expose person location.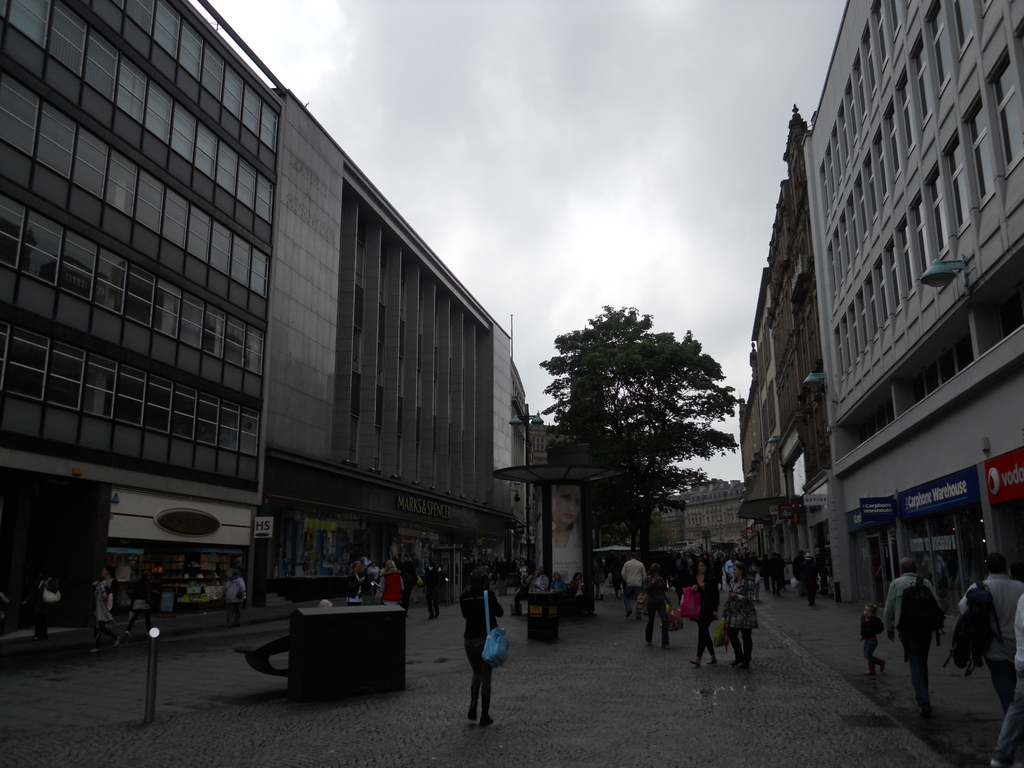
Exposed at rect(377, 559, 406, 608).
